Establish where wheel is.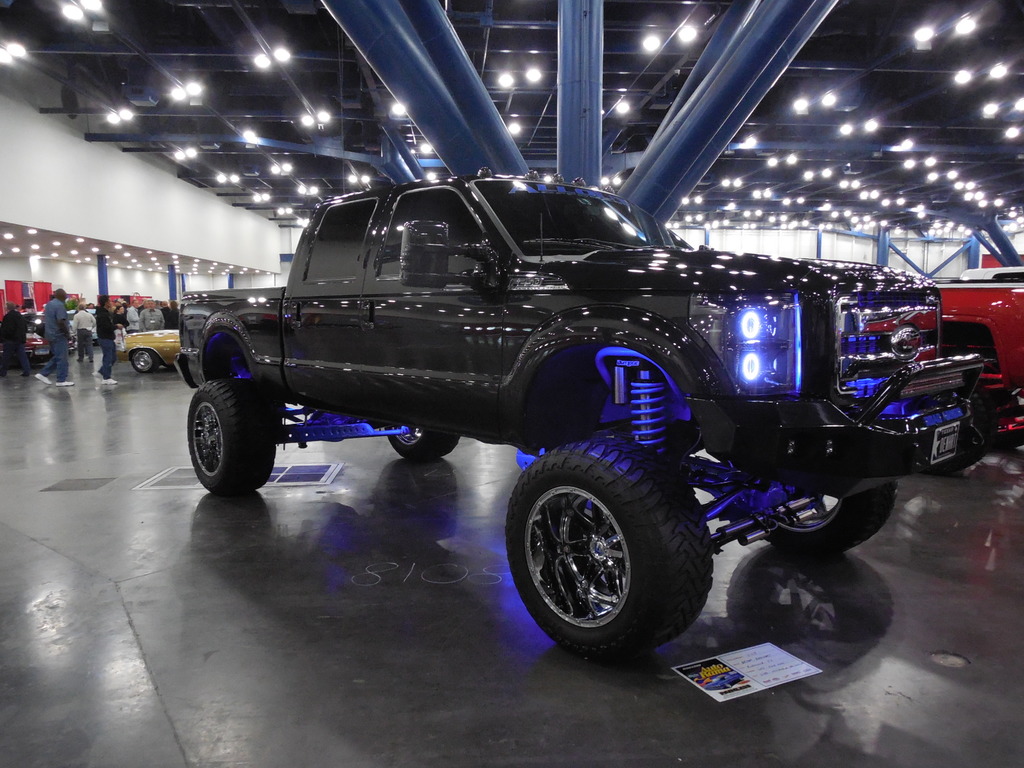
Established at BBox(732, 479, 898, 550).
